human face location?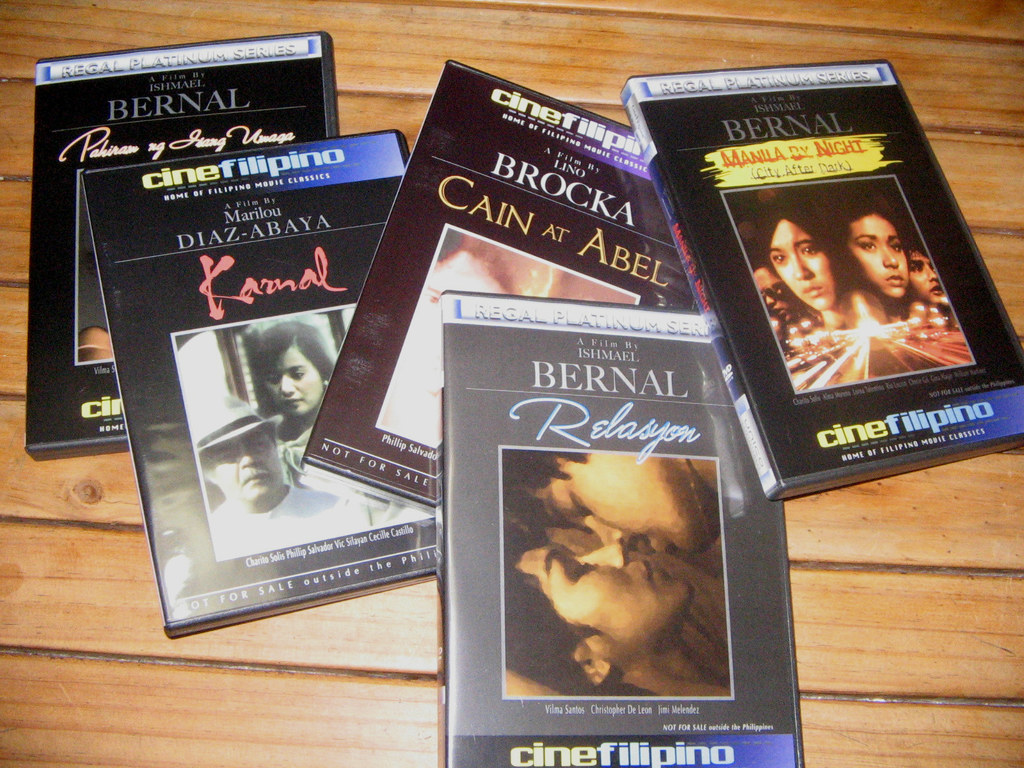
box=[769, 220, 837, 307]
